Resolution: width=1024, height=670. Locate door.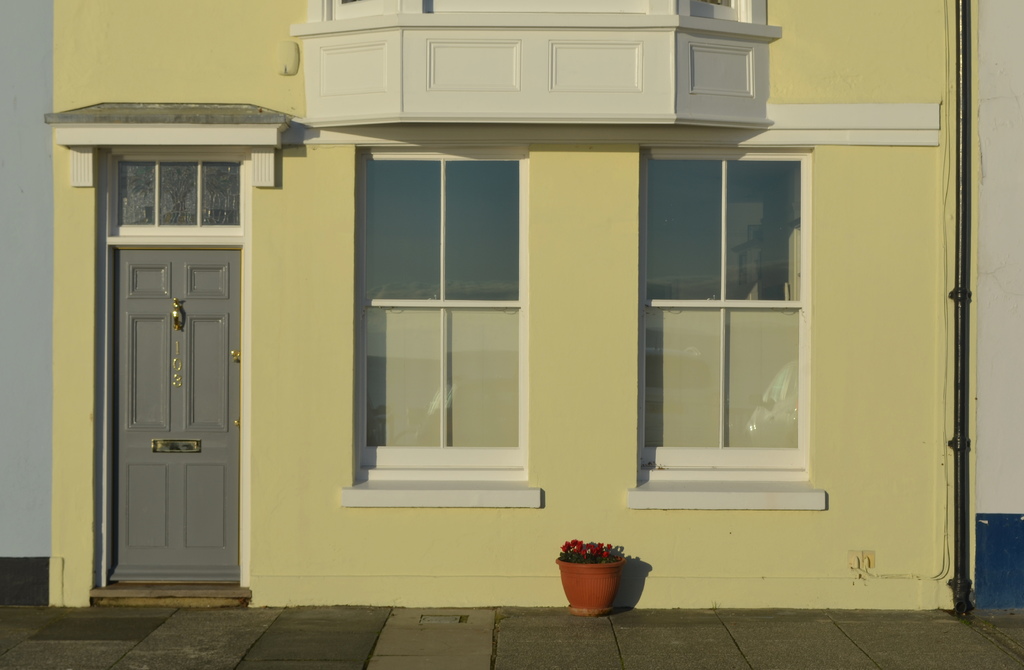
bbox=[115, 245, 243, 582].
